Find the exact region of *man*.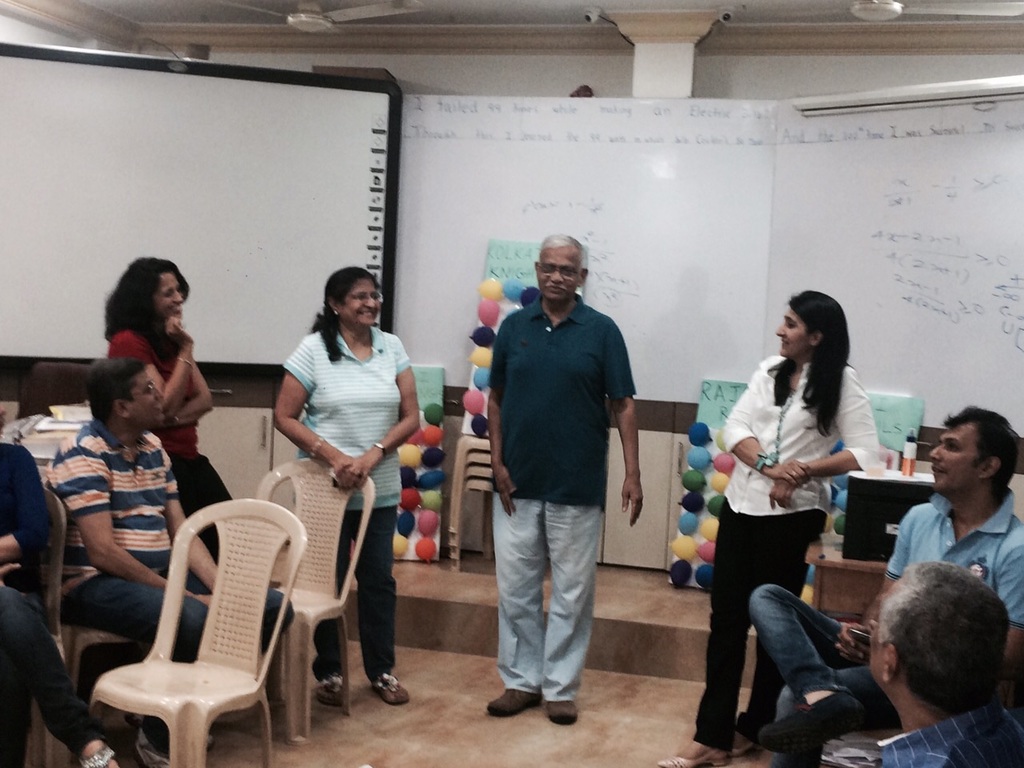
Exact region: (x1=50, y1=351, x2=292, y2=764).
